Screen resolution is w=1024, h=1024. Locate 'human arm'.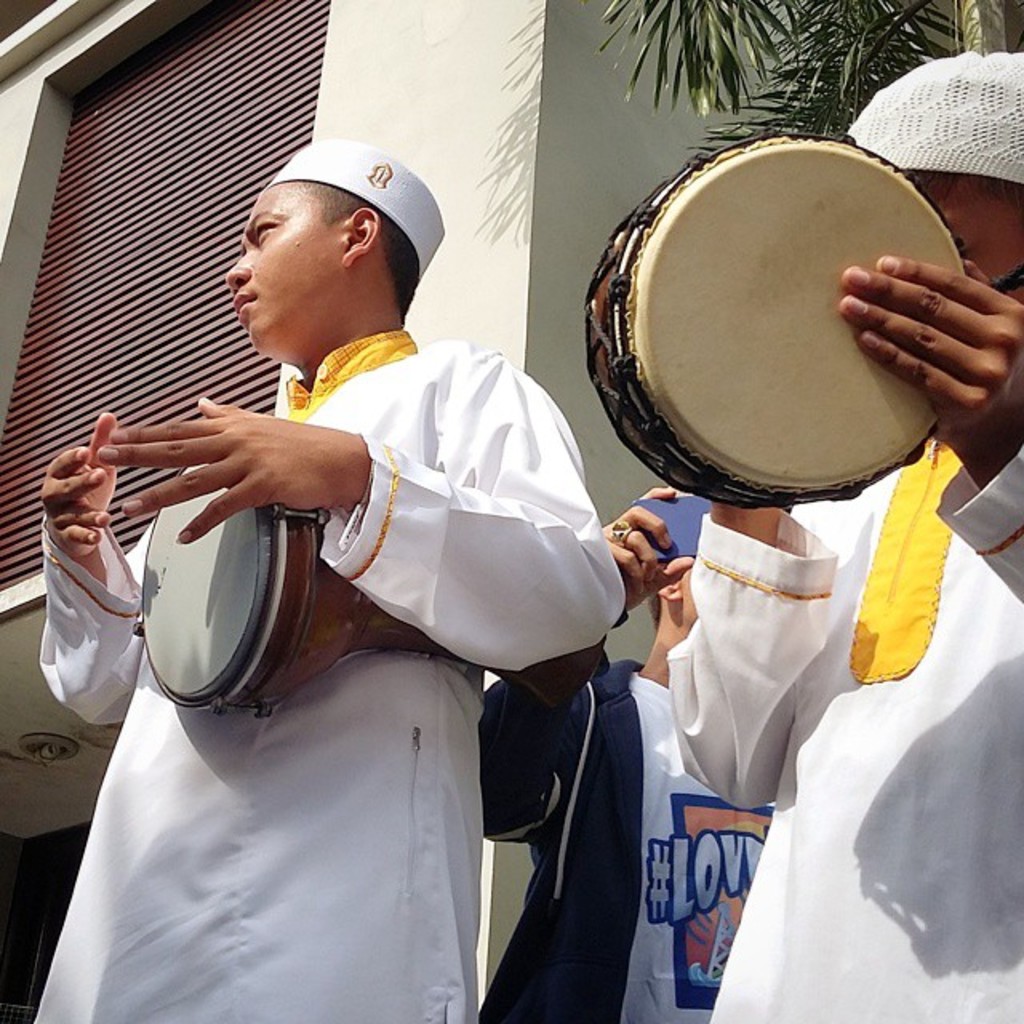
(474, 480, 693, 851).
